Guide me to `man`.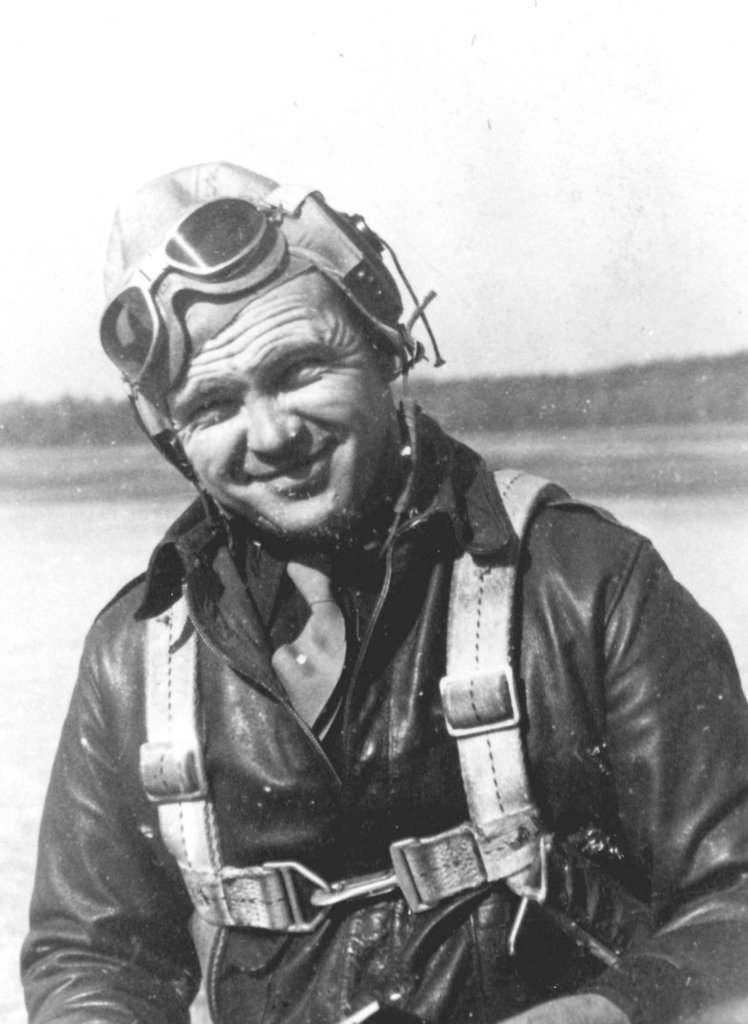
Guidance: box=[13, 154, 747, 1023].
